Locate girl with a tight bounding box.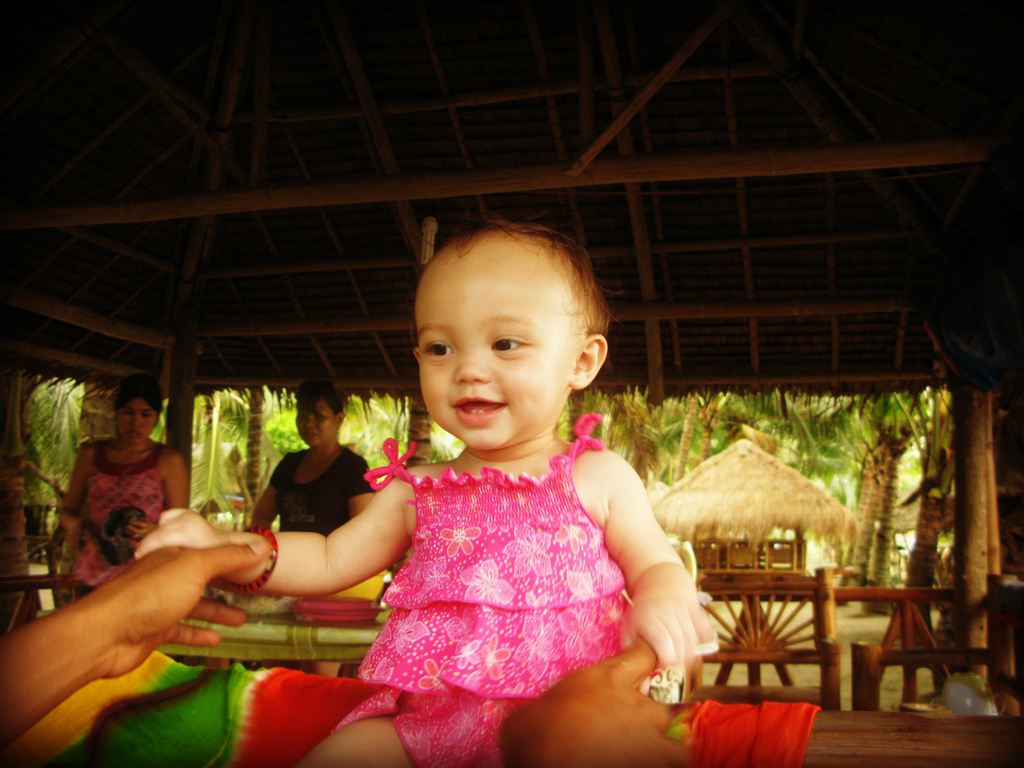
58:383:192:601.
